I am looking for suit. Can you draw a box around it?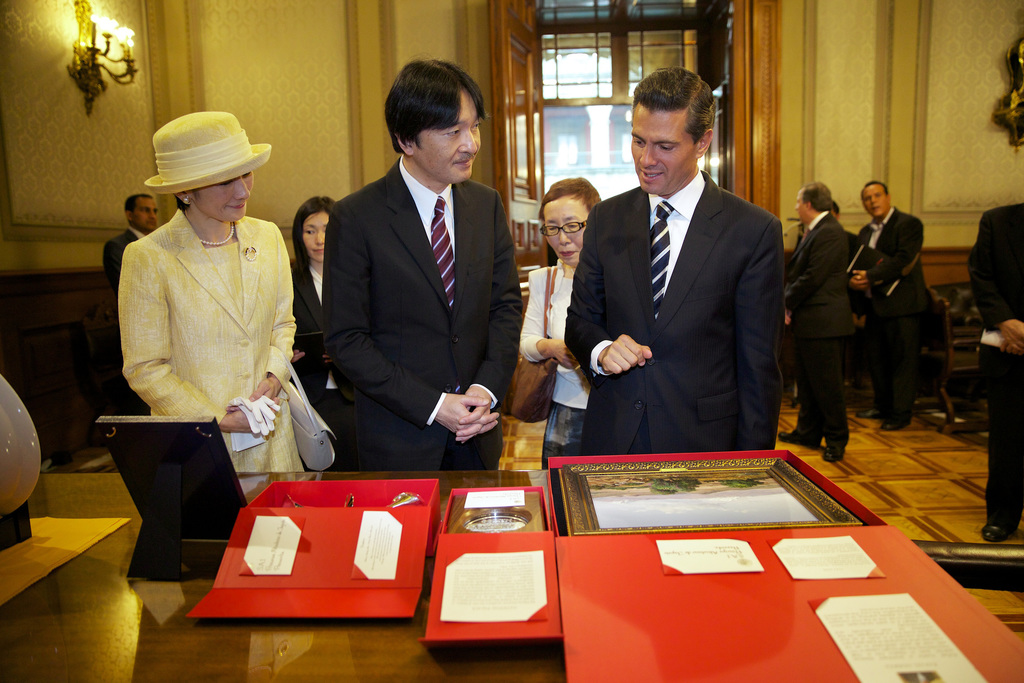
Sure, the bounding box is detection(321, 161, 524, 467).
